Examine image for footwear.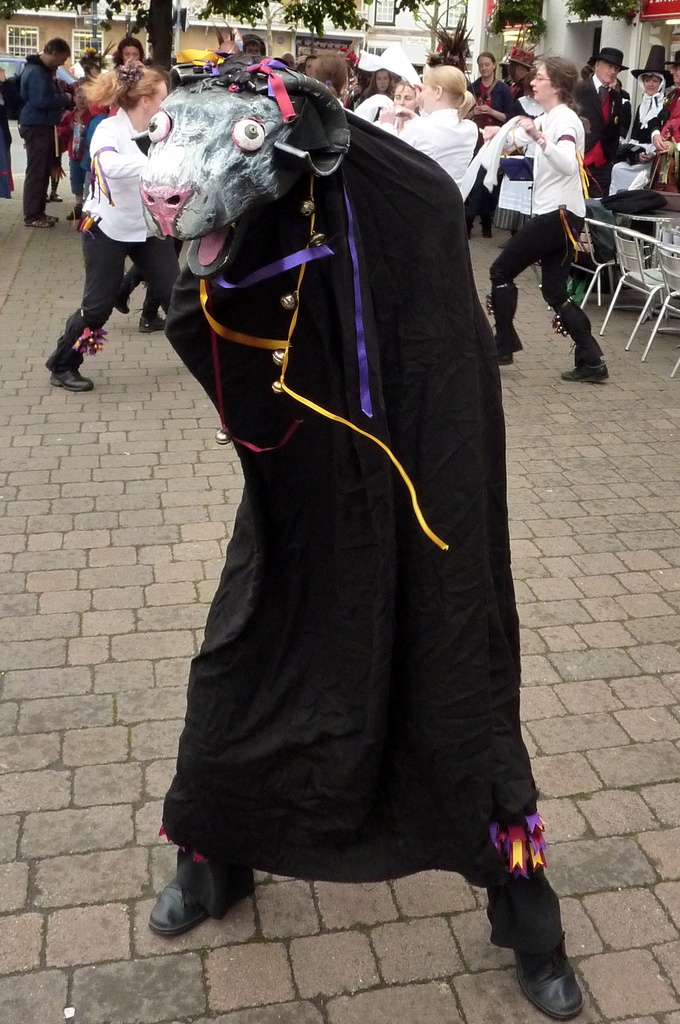
Examination result: x1=481 y1=205 x2=500 y2=239.
